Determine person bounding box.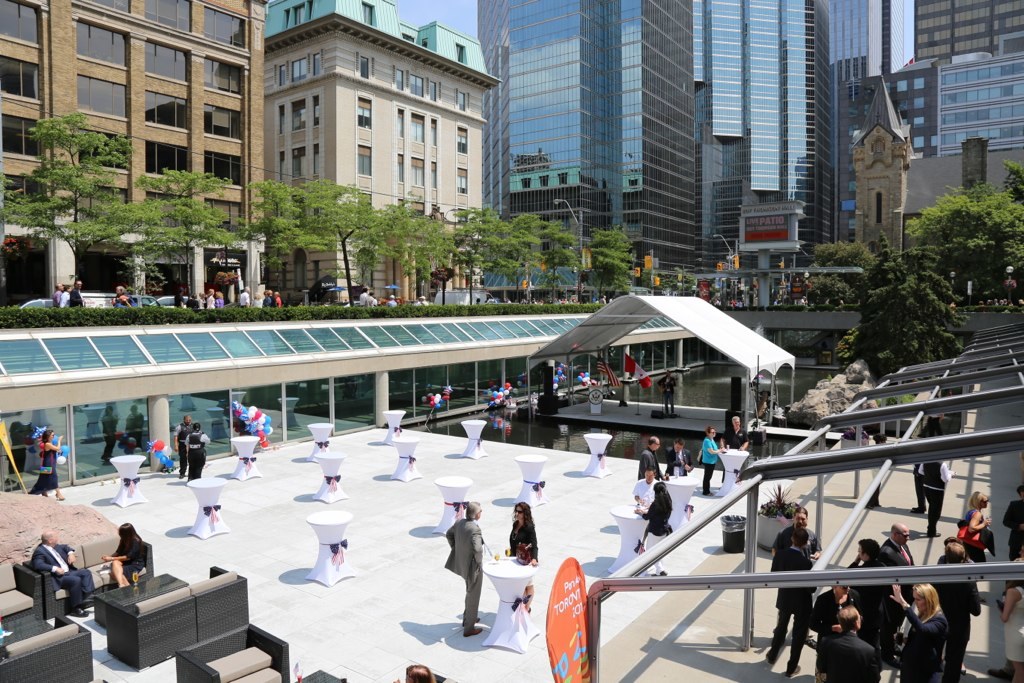
Determined: rect(638, 438, 666, 478).
